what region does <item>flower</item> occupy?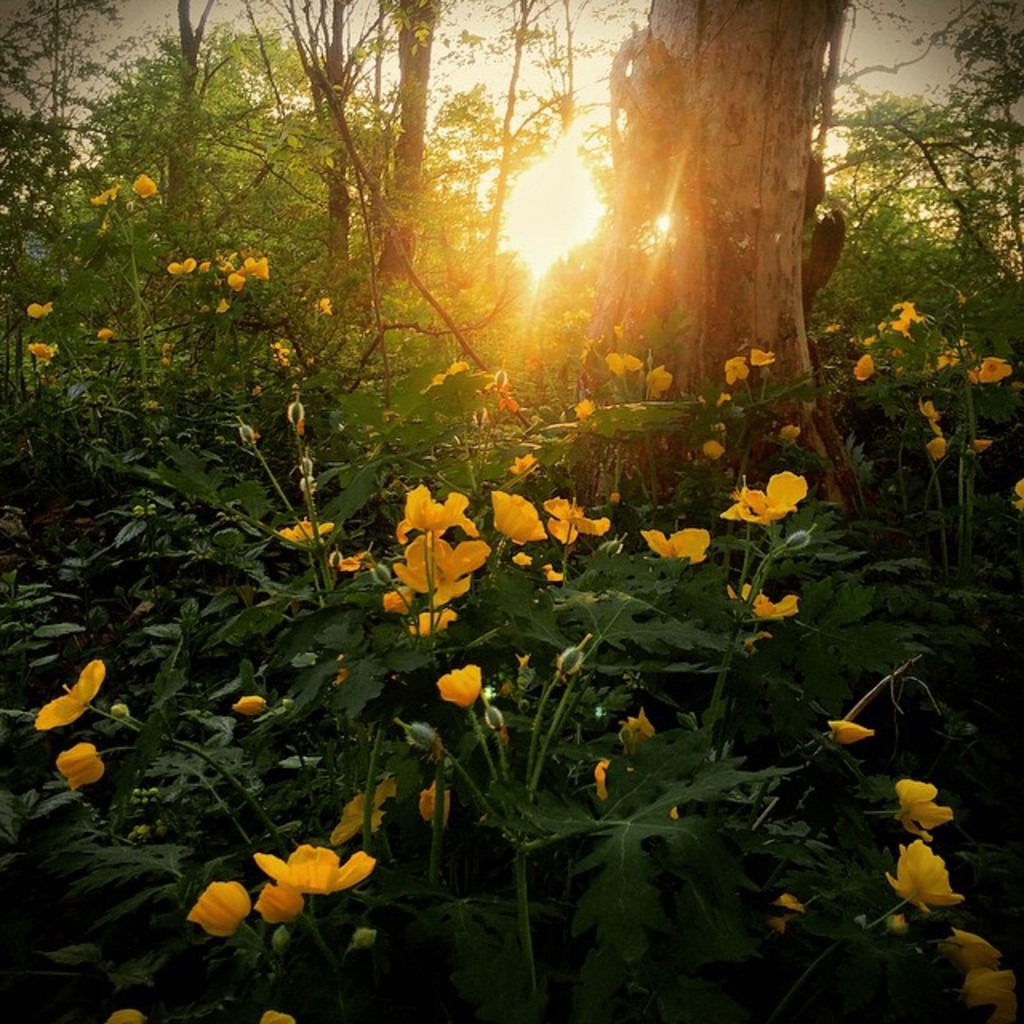
(94, 328, 122, 341).
